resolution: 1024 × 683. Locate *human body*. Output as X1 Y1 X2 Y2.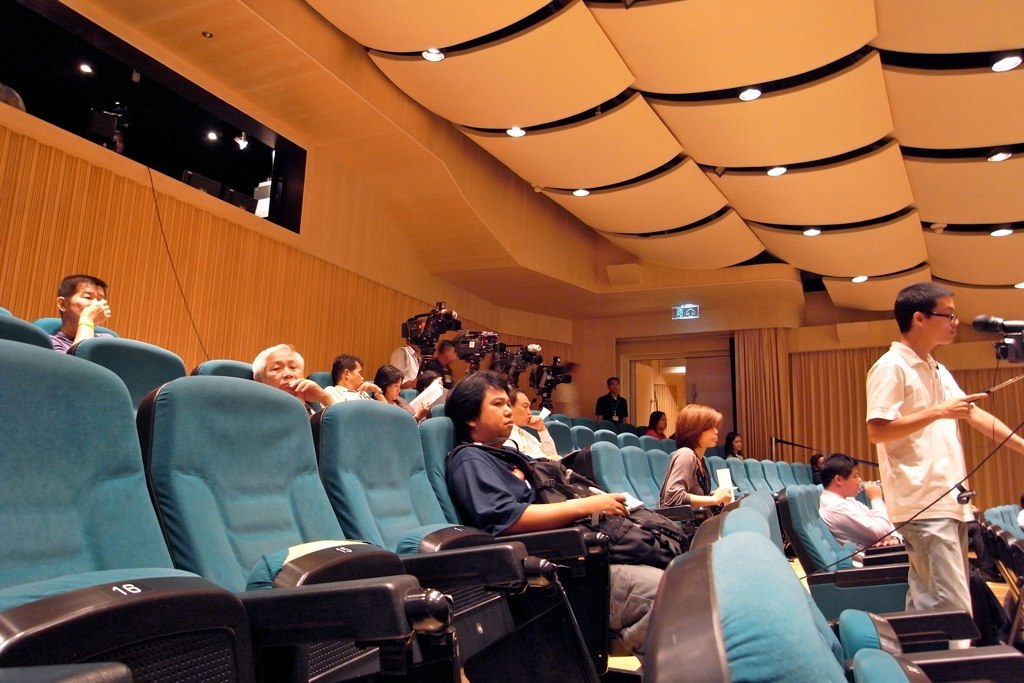
836 275 1006 653.
